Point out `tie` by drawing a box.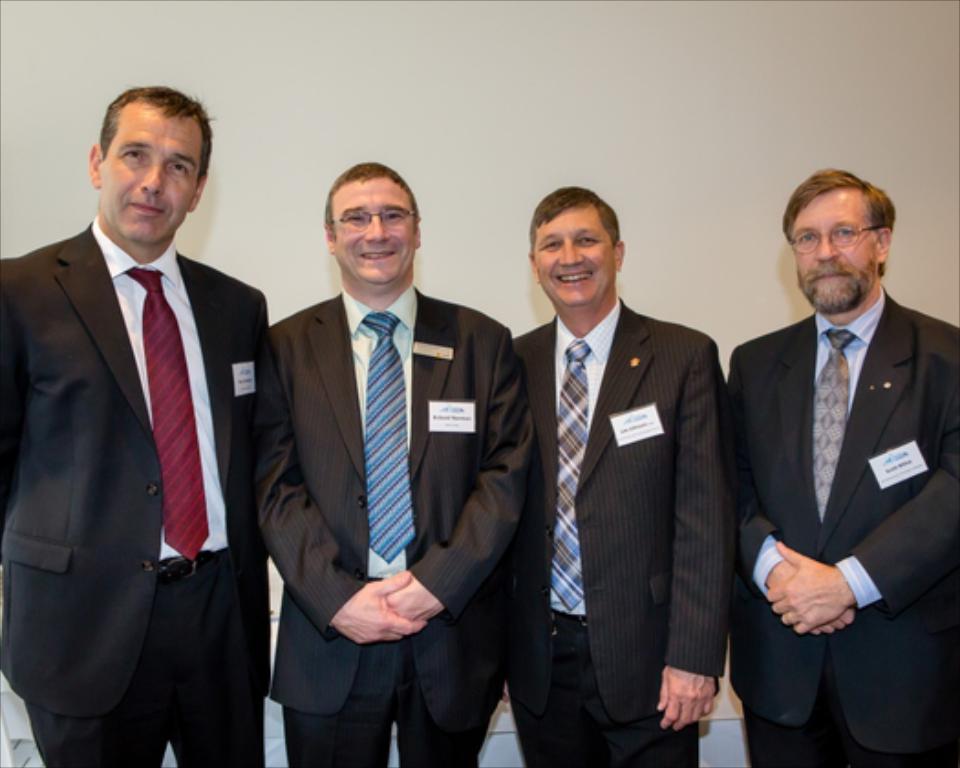
(550, 335, 589, 609).
